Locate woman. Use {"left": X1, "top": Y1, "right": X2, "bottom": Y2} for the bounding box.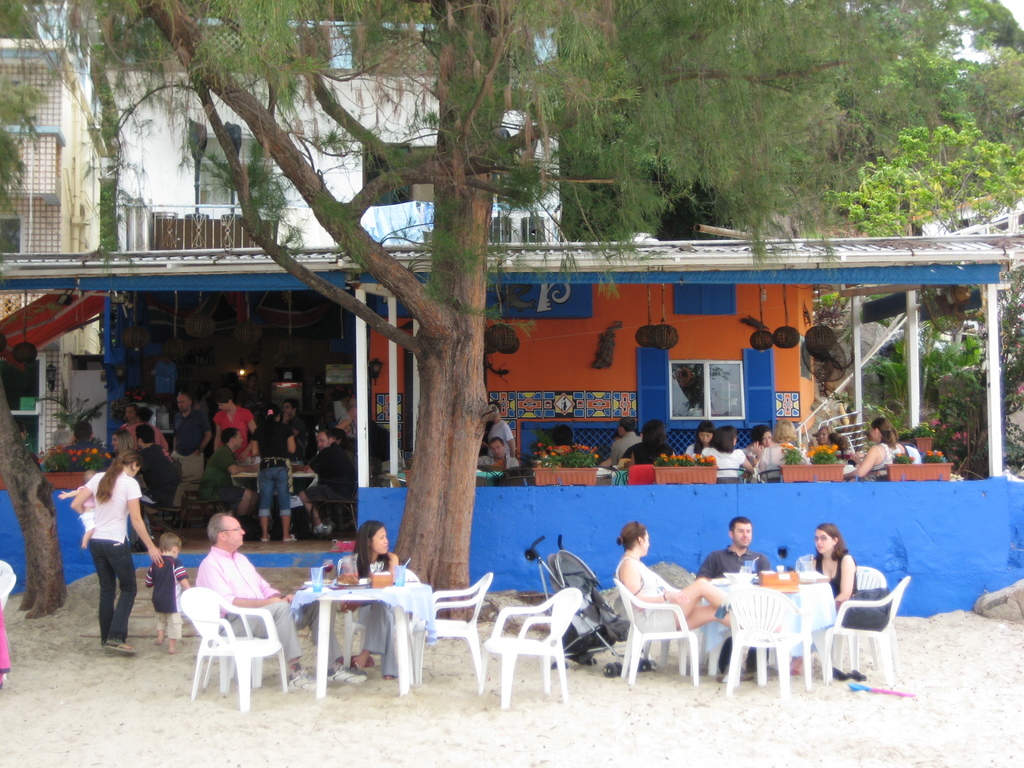
{"left": 254, "top": 401, "right": 295, "bottom": 541}.
